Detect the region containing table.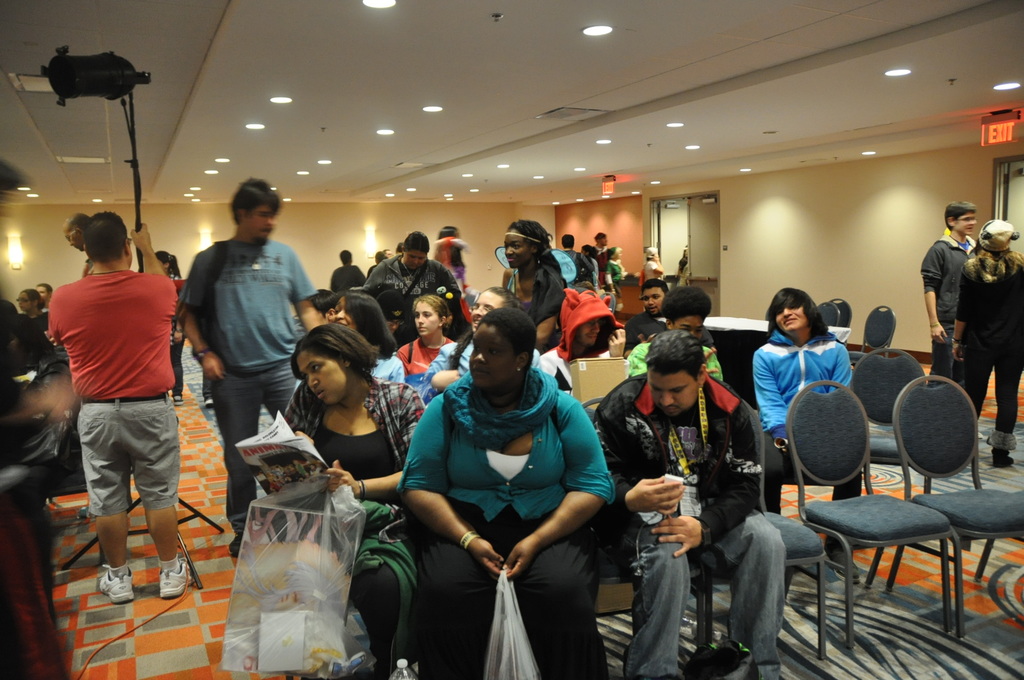
box=[701, 316, 851, 409].
